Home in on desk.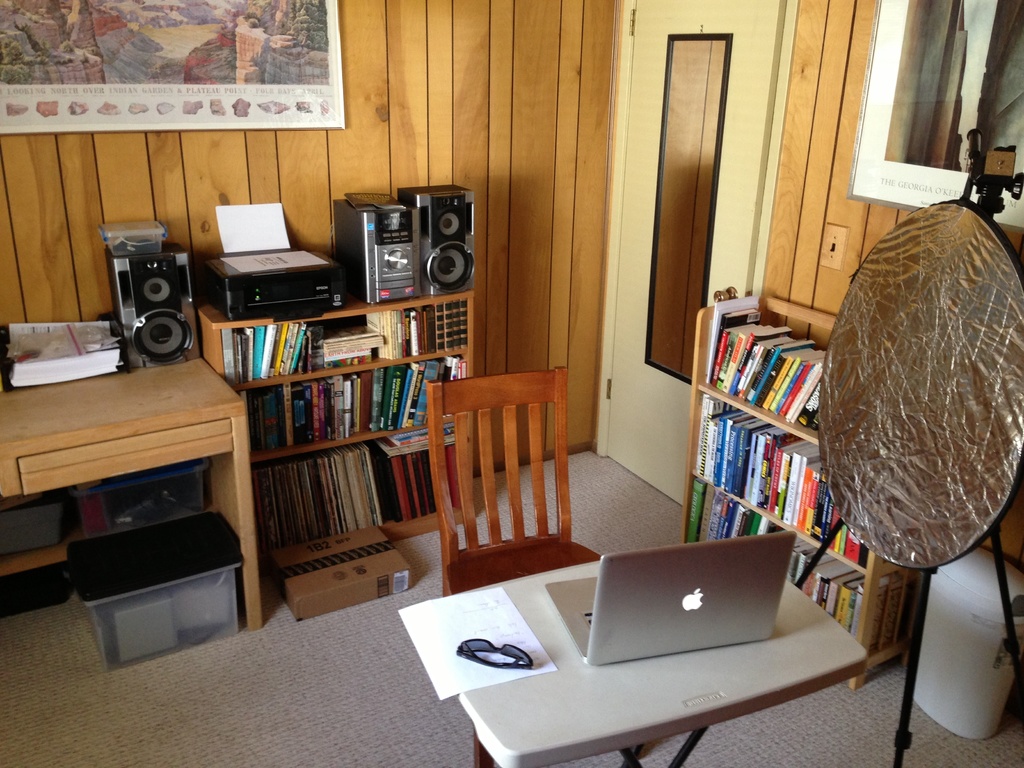
Homed in at 362, 535, 921, 756.
